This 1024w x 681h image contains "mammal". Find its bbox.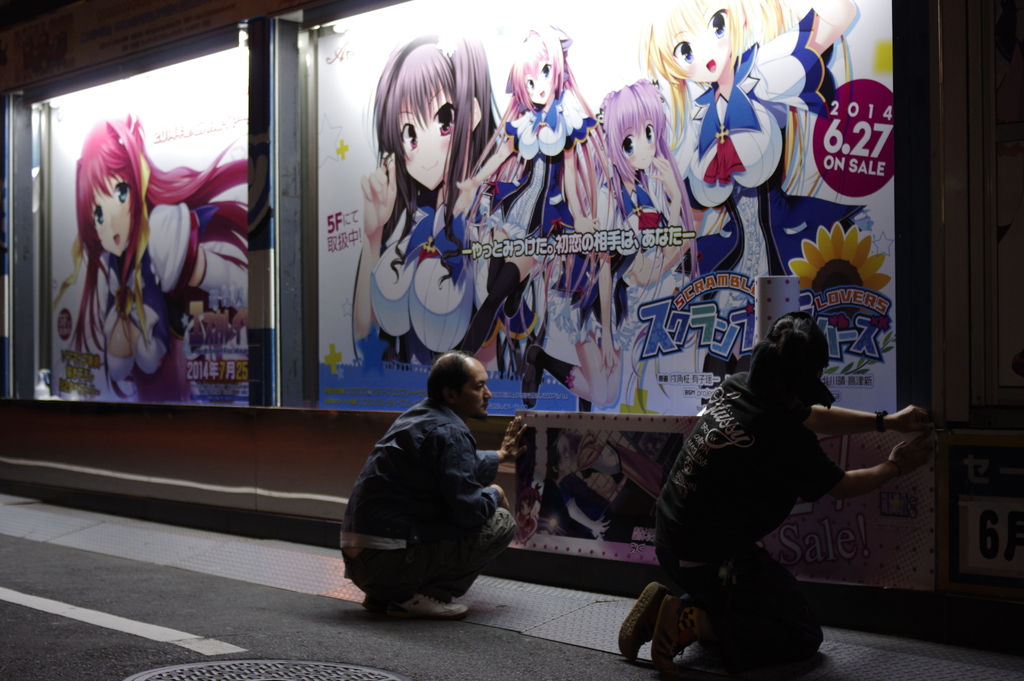
548, 427, 630, 544.
